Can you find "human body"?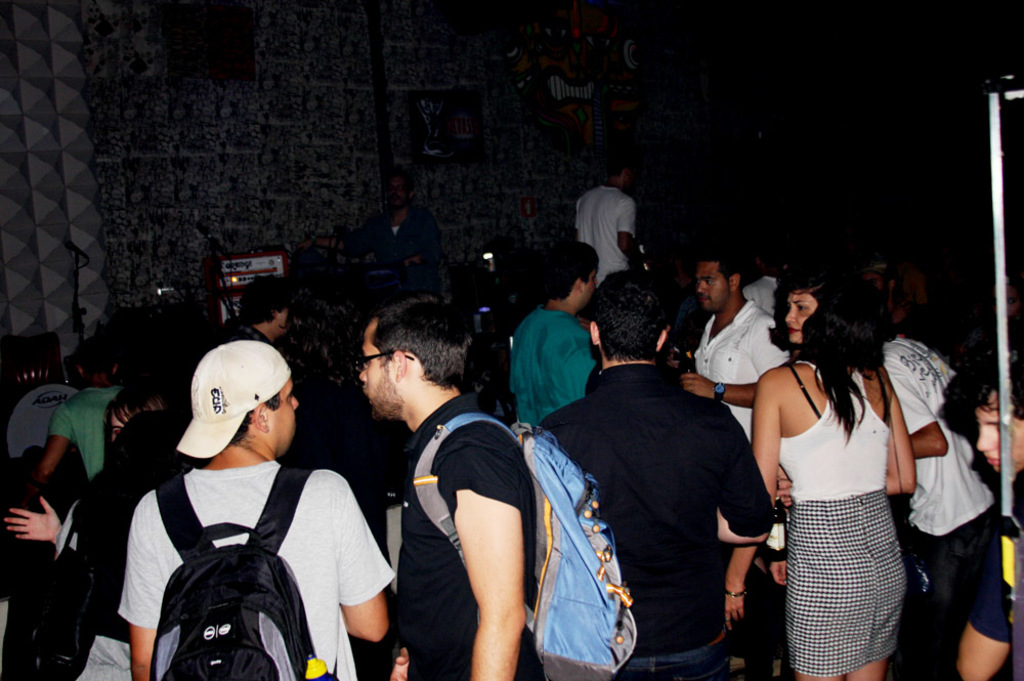
Yes, bounding box: 511/238/600/421.
